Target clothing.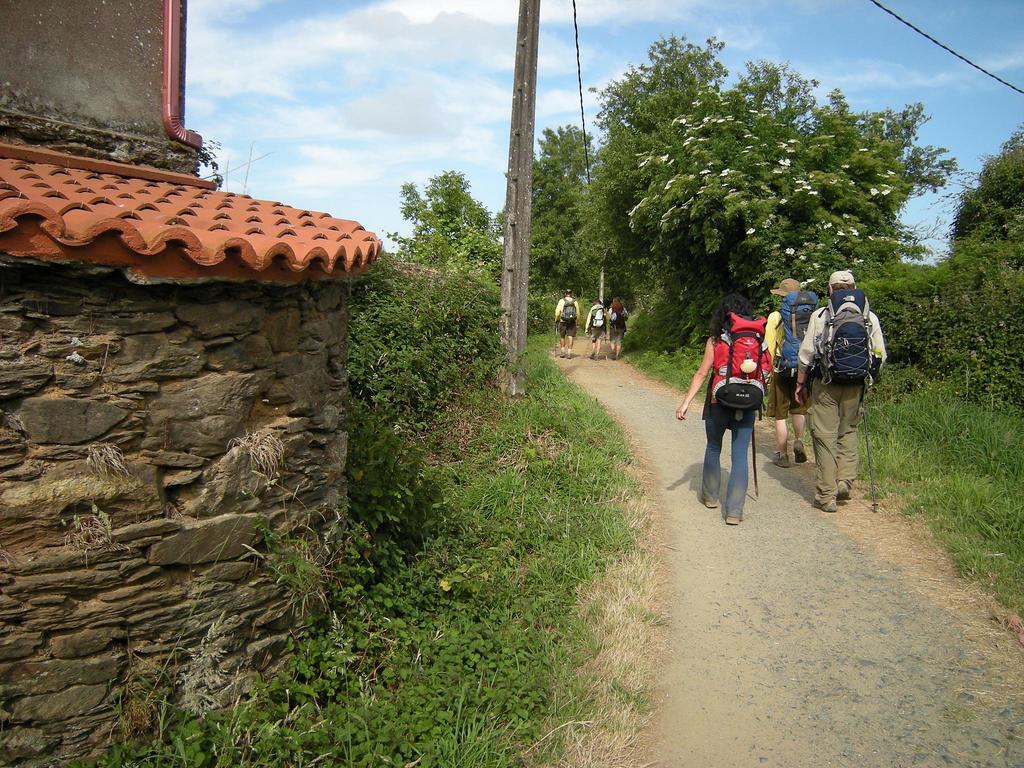
Target region: (585, 306, 609, 340).
